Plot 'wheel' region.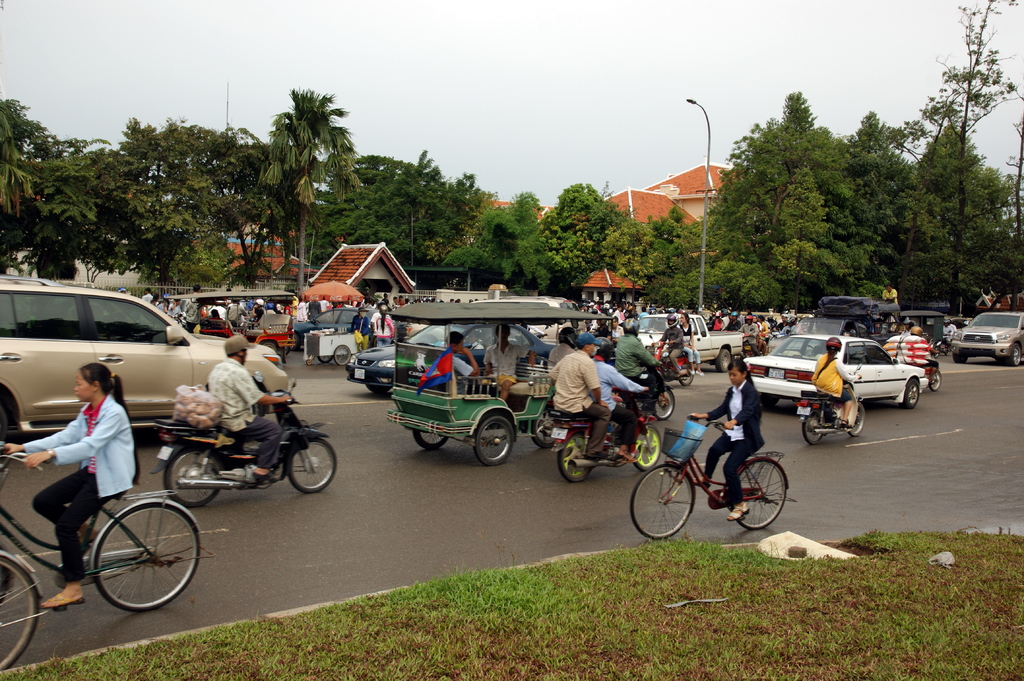
Plotted at x1=630, y1=463, x2=694, y2=541.
